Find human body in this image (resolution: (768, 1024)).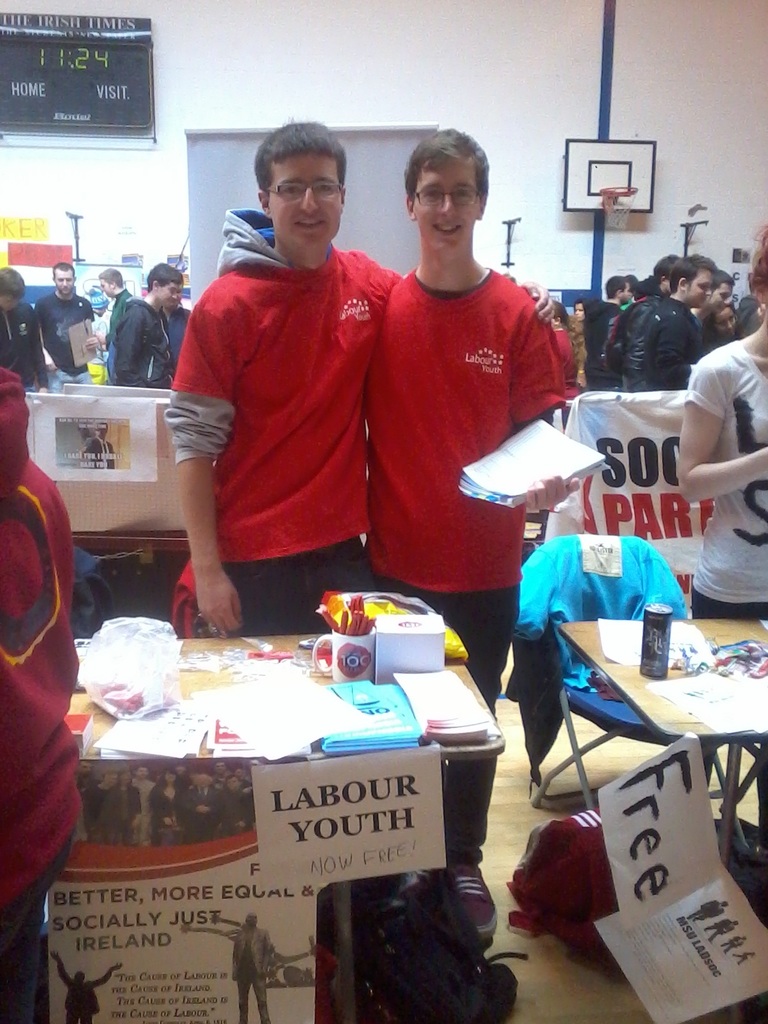
{"left": 49, "top": 948, "right": 121, "bottom": 1020}.
